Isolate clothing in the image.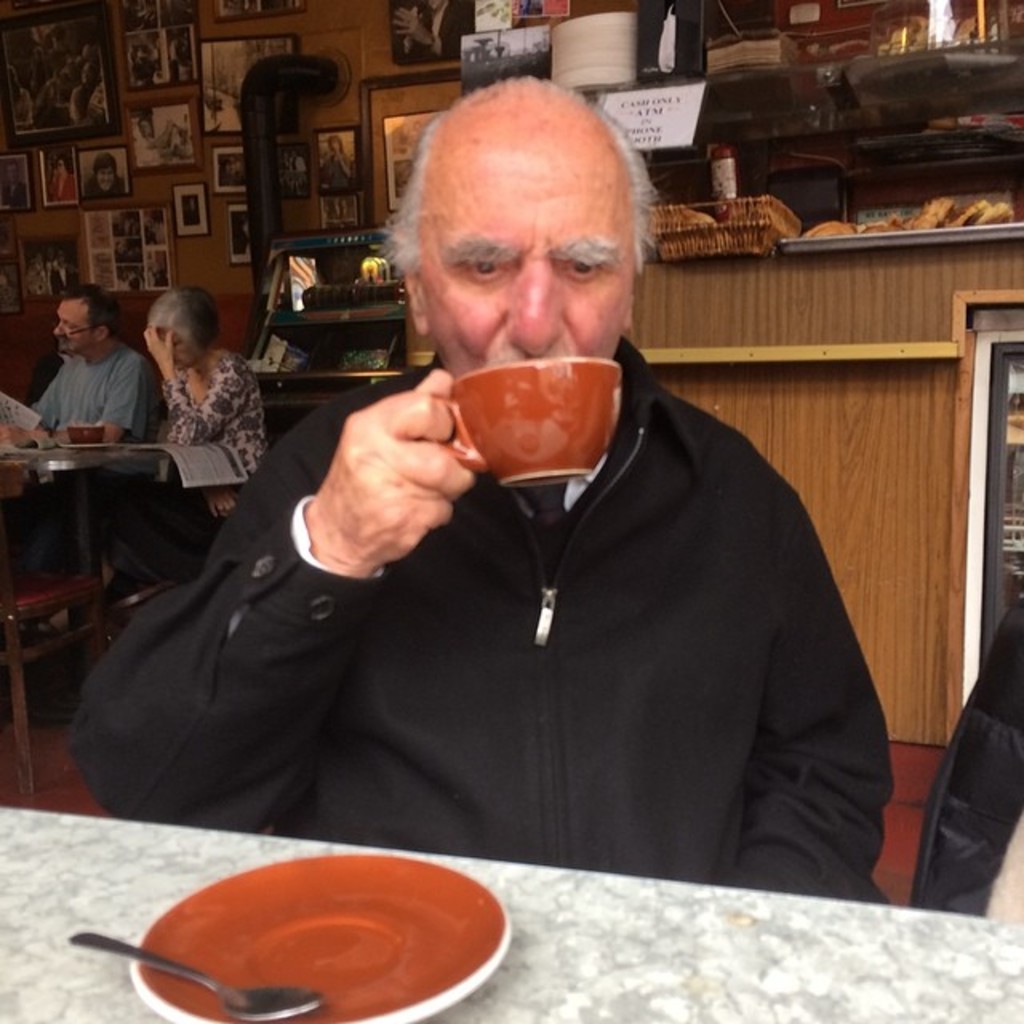
Isolated region: bbox=(141, 339, 261, 531).
